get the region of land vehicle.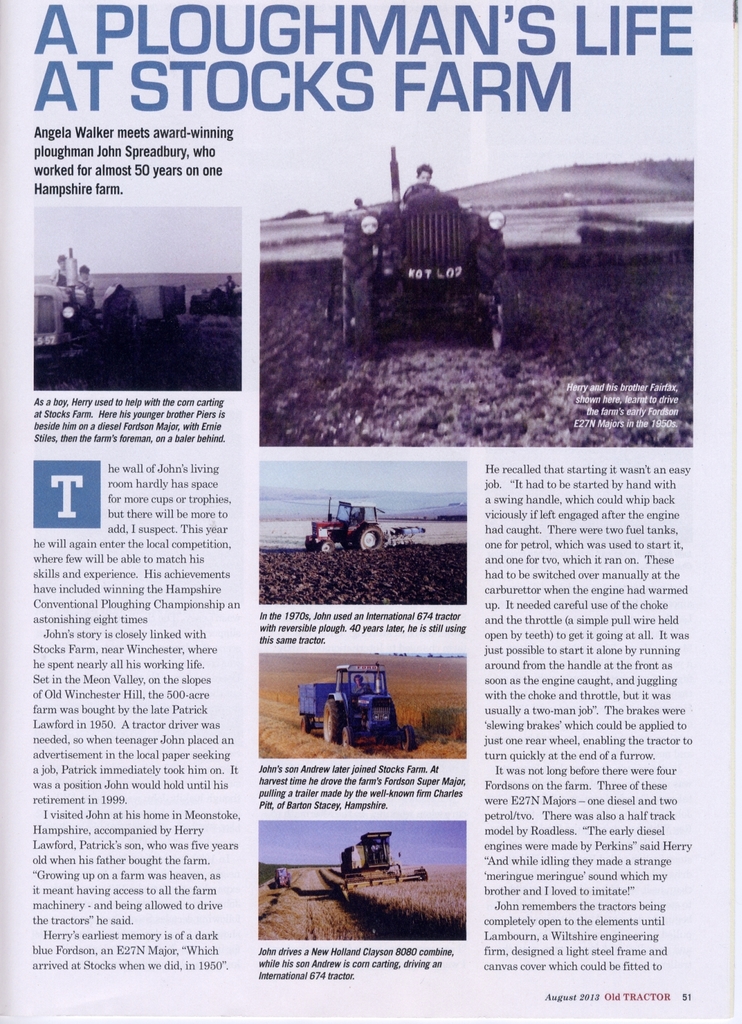
Rect(294, 659, 424, 753).
